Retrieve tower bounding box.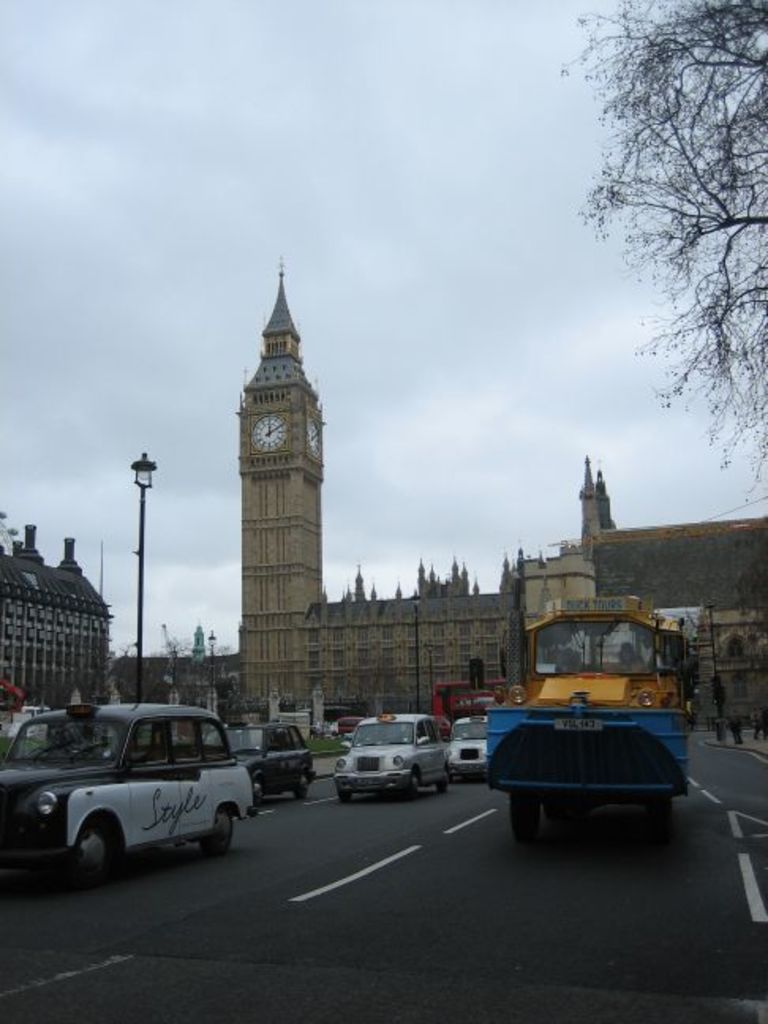
Bounding box: bbox=[0, 523, 119, 705].
